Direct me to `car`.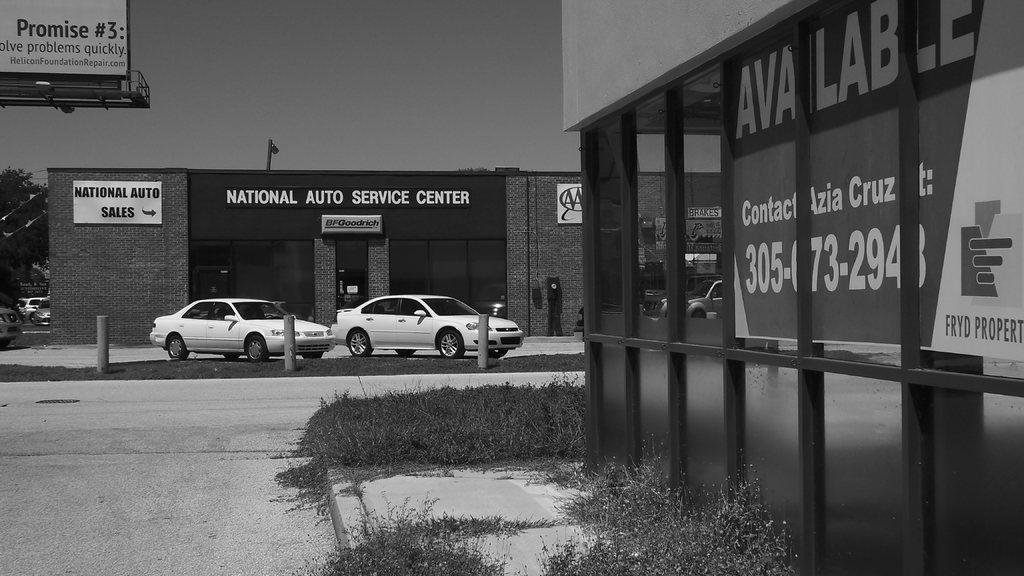
Direction: bbox=(25, 298, 49, 324).
